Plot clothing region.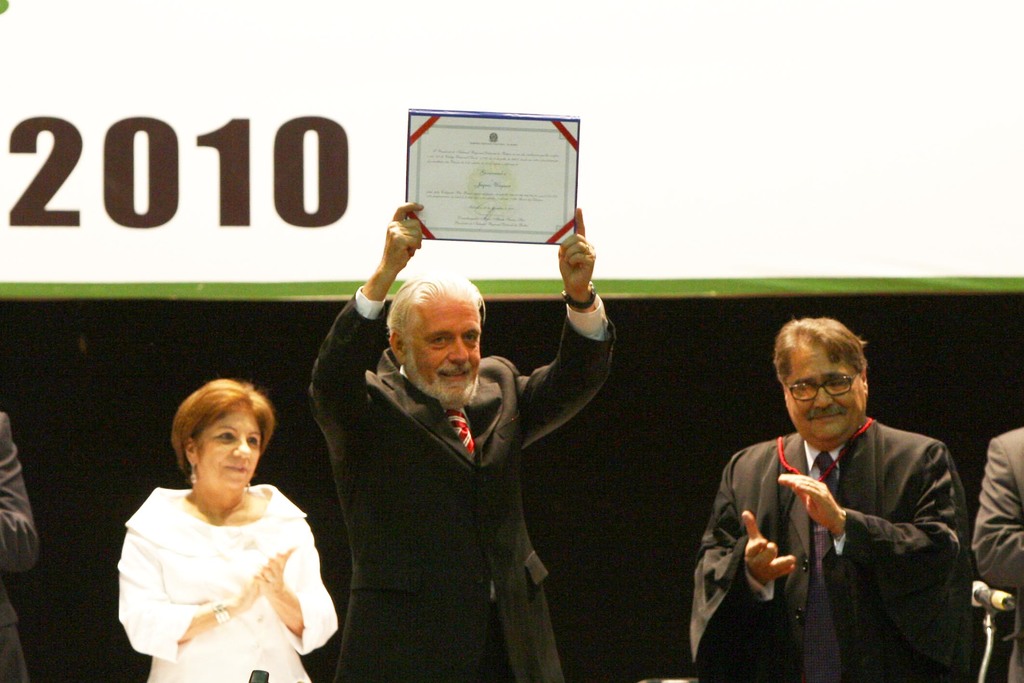
Plotted at x1=116 y1=458 x2=334 y2=669.
